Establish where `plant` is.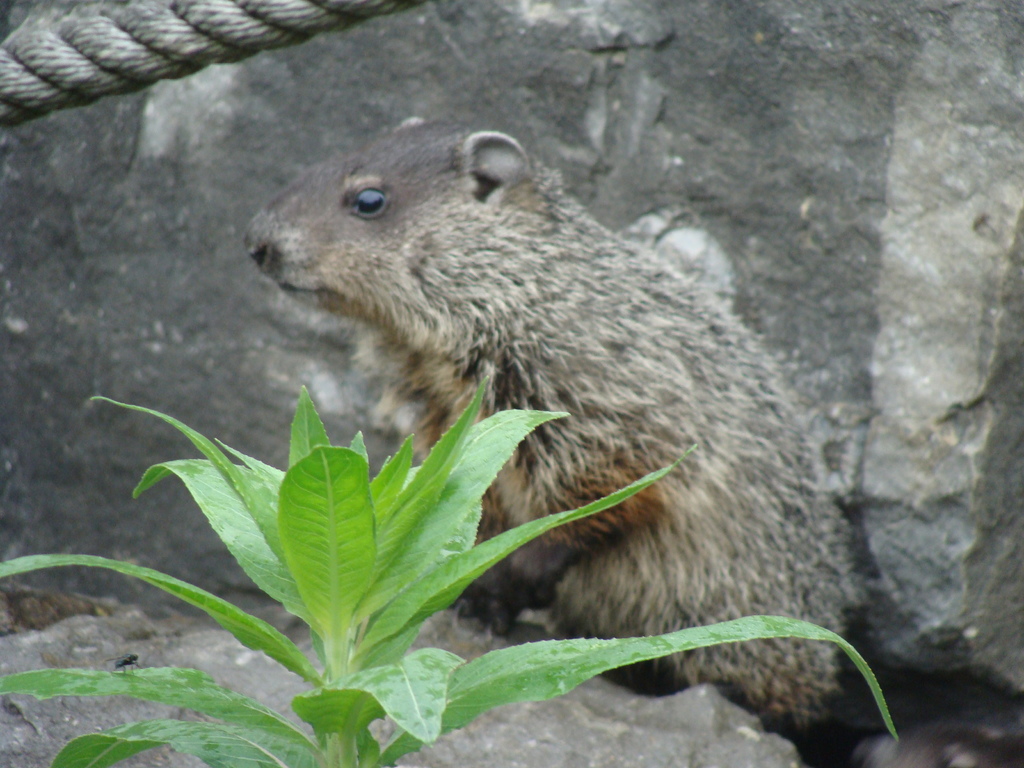
Established at x1=1 y1=359 x2=905 y2=767.
